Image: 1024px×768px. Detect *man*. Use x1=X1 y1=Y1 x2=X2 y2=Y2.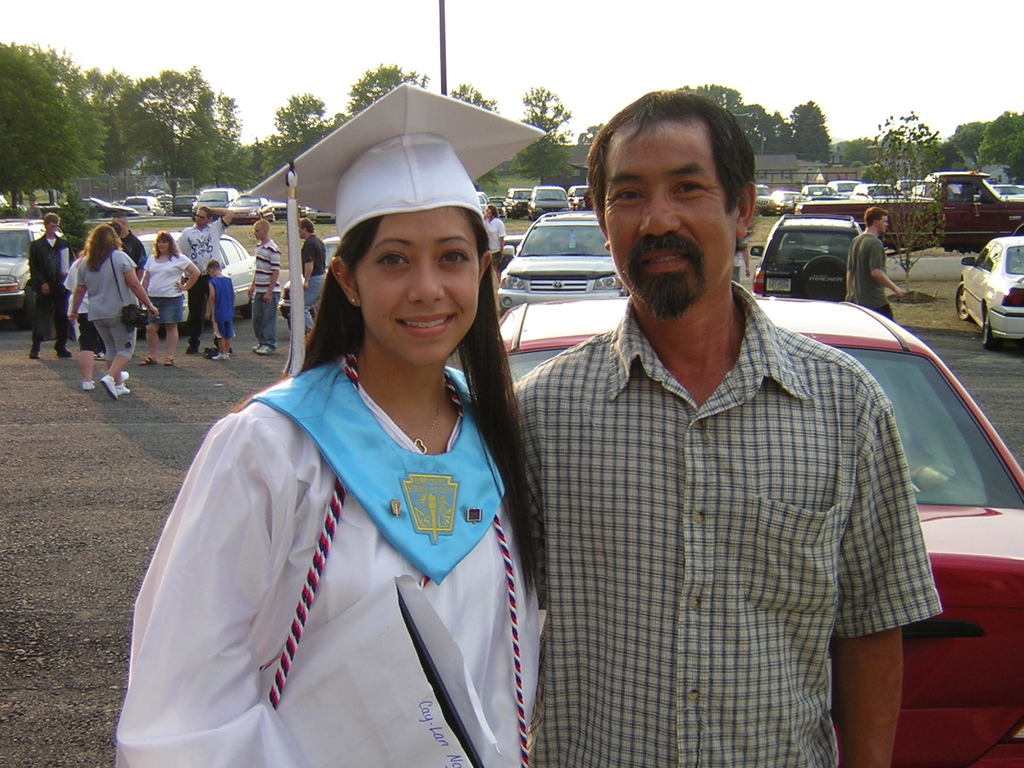
x1=241 y1=201 x2=282 y2=362.
